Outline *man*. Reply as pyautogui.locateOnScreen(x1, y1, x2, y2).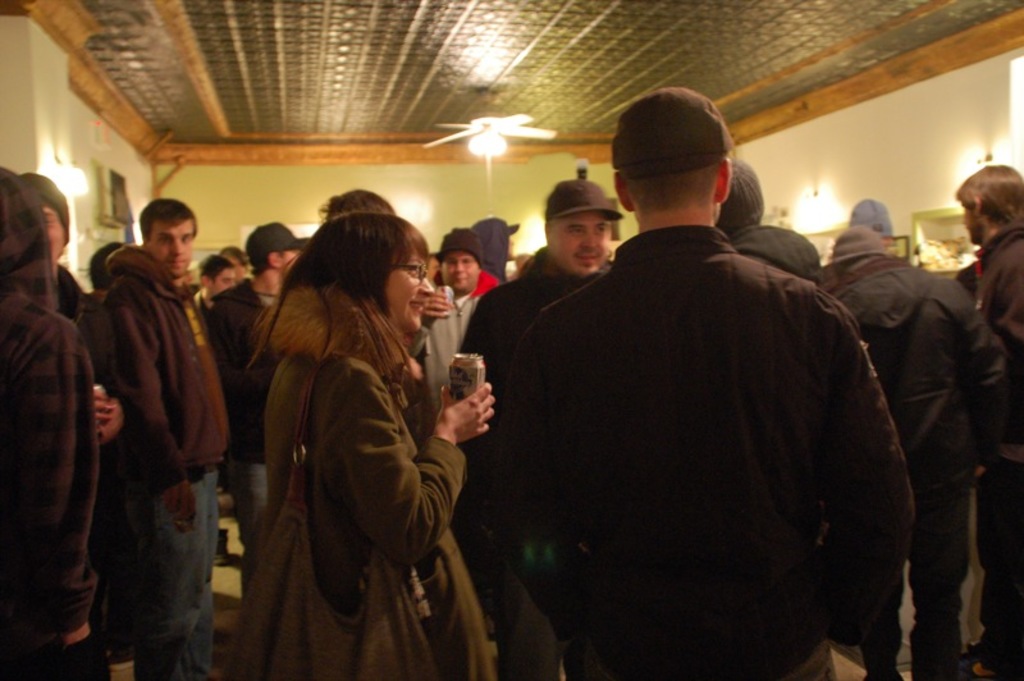
pyautogui.locateOnScreen(188, 257, 243, 305).
